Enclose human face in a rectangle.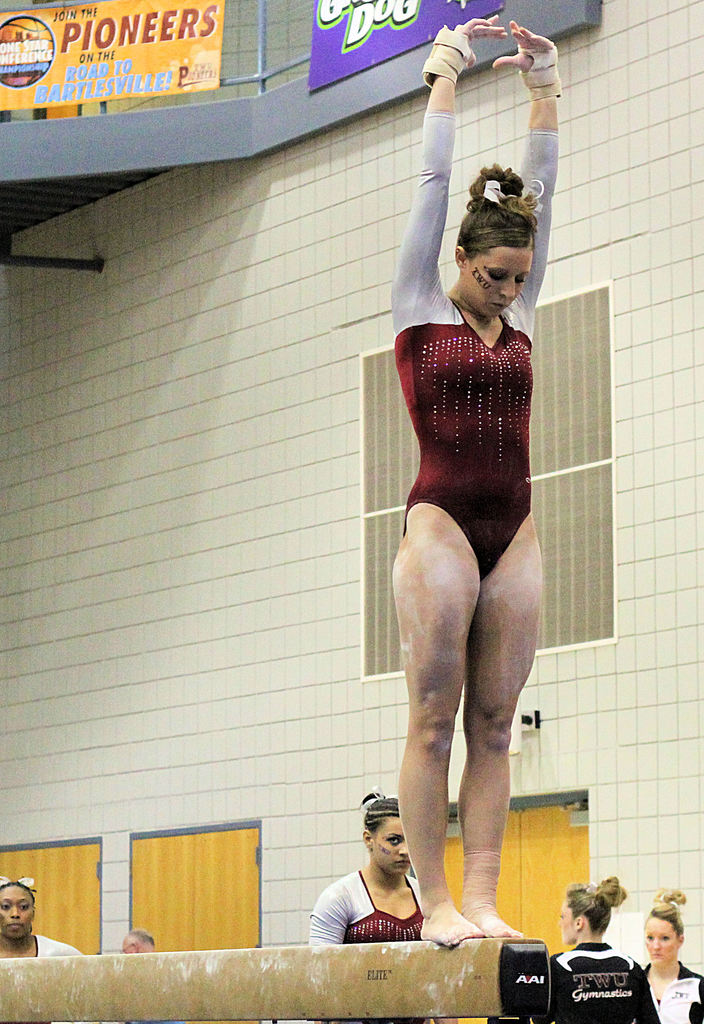
Rect(463, 252, 531, 316).
